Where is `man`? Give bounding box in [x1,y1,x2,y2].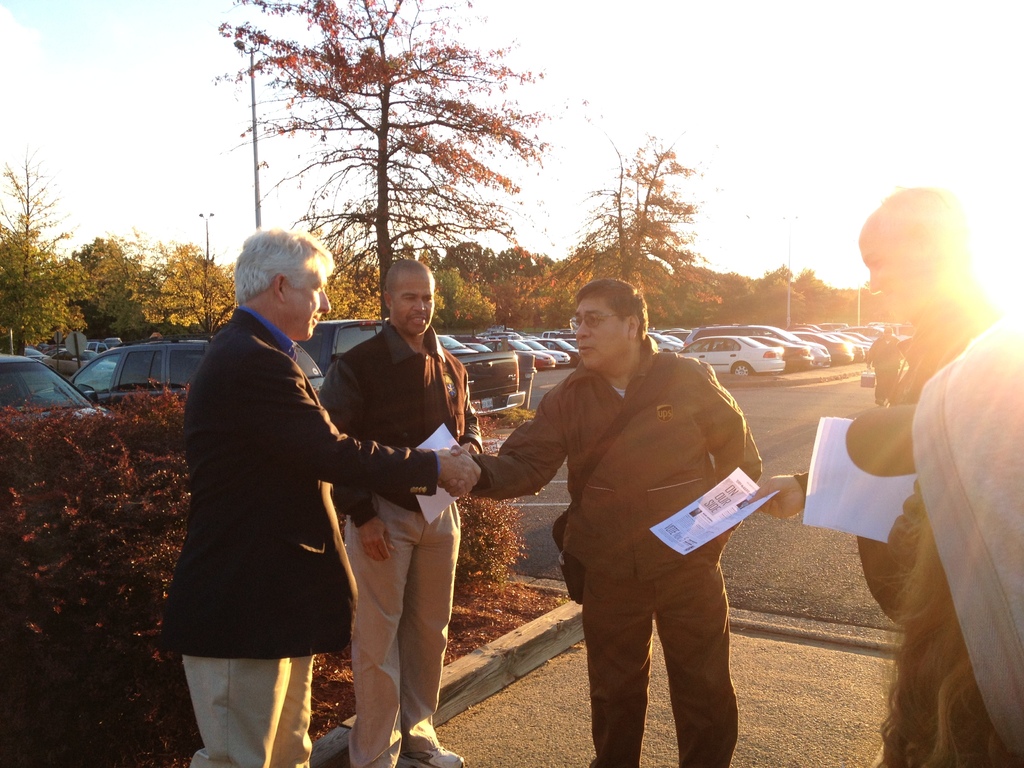
[161,228,485,767].
